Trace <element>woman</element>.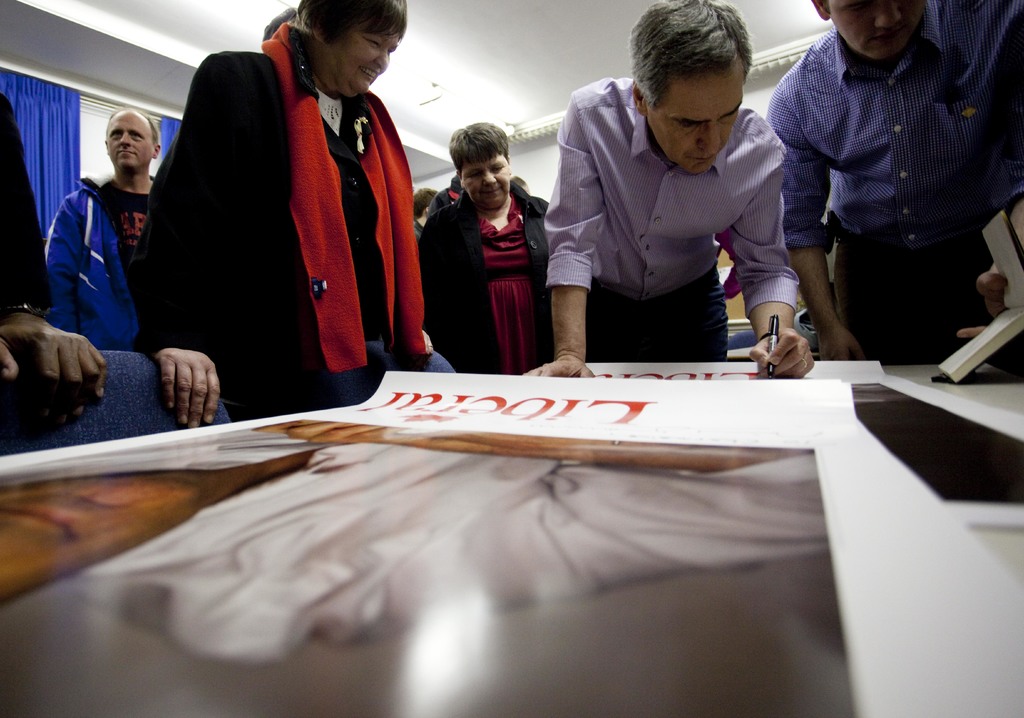
Traced to Rect(414, 121, 550, 377).
